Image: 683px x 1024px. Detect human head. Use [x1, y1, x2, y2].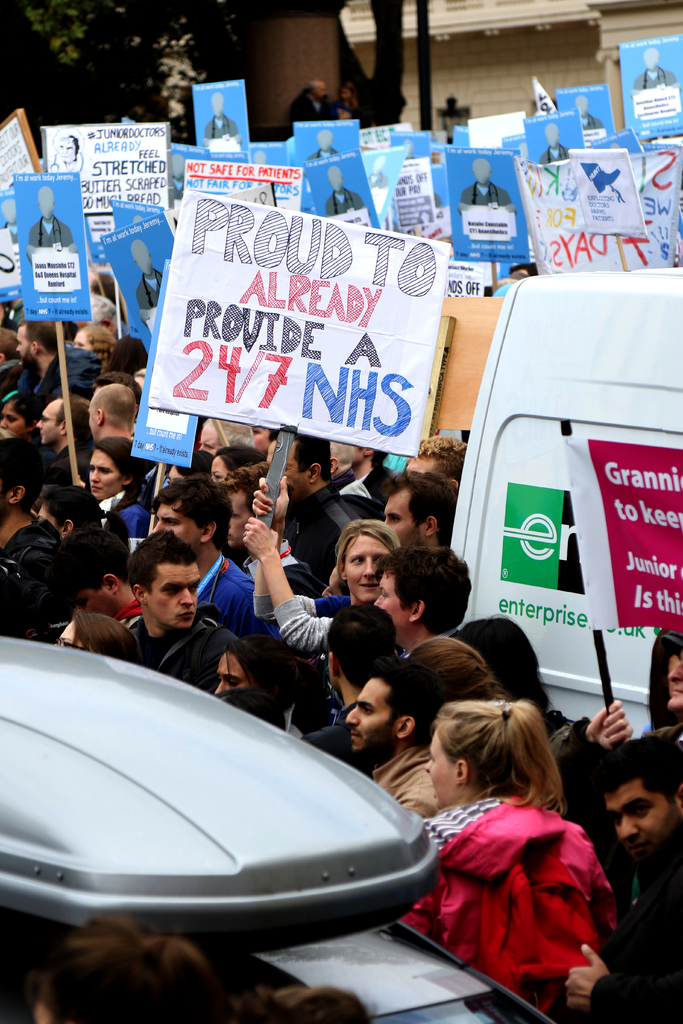
[325, 601, 397, 692].
